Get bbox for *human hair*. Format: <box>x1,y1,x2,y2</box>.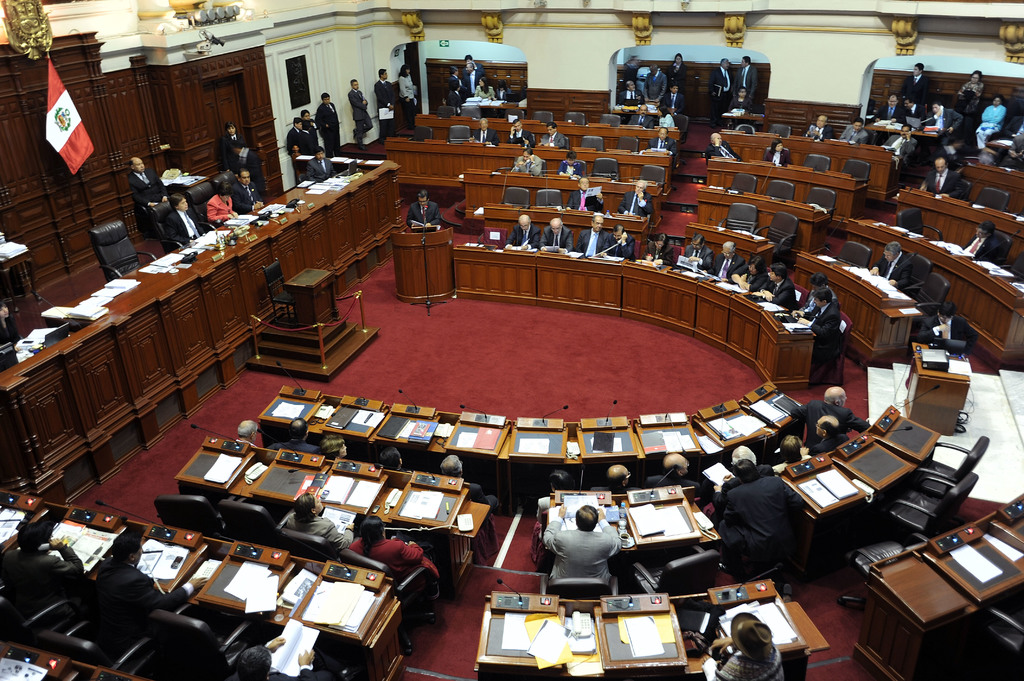
<box>463,52,474,62</box>.
